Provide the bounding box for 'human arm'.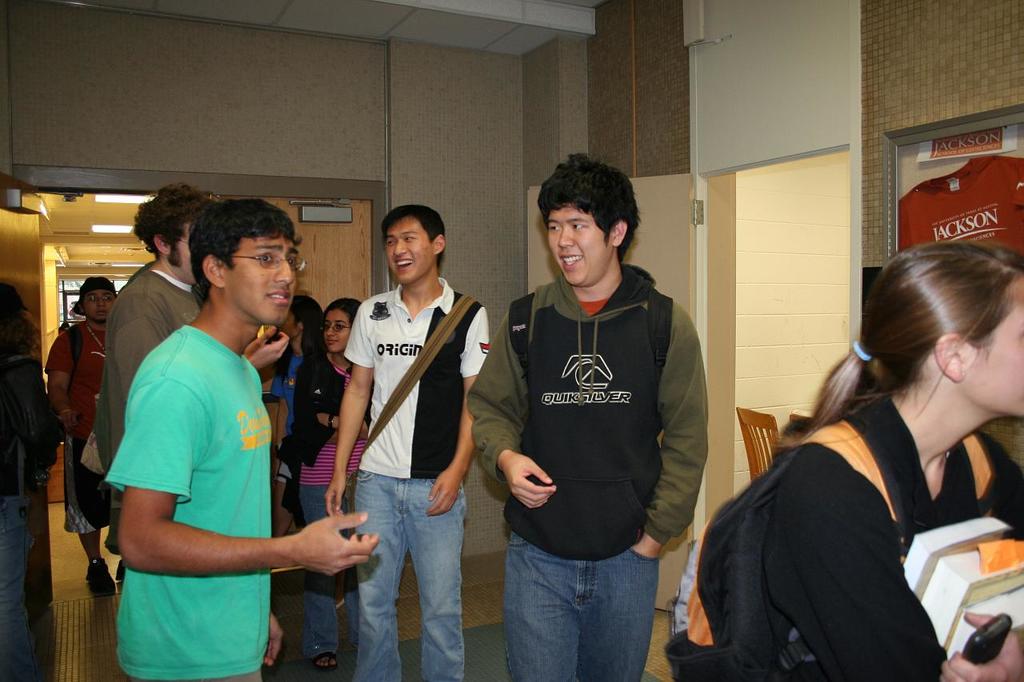
detection(318, 291, 371, 520).
